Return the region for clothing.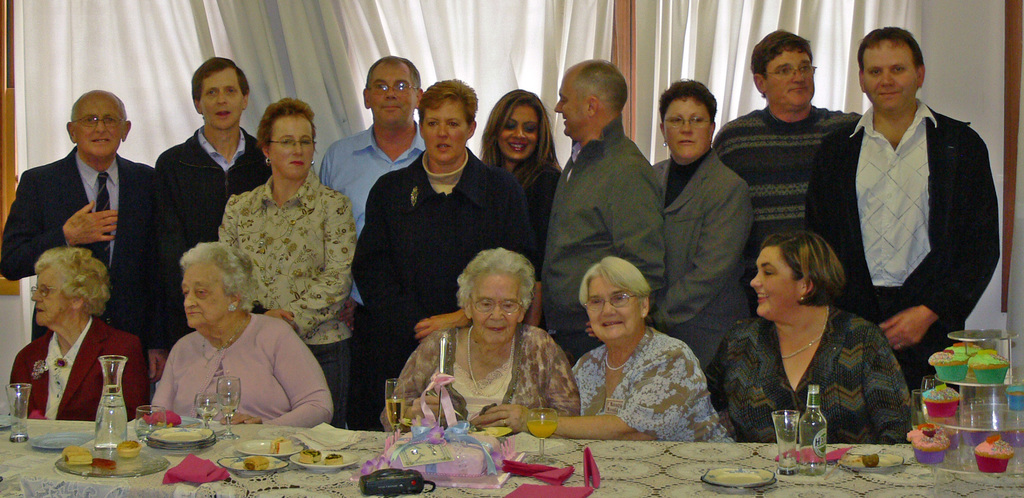
(6, 149, 181, 355).
